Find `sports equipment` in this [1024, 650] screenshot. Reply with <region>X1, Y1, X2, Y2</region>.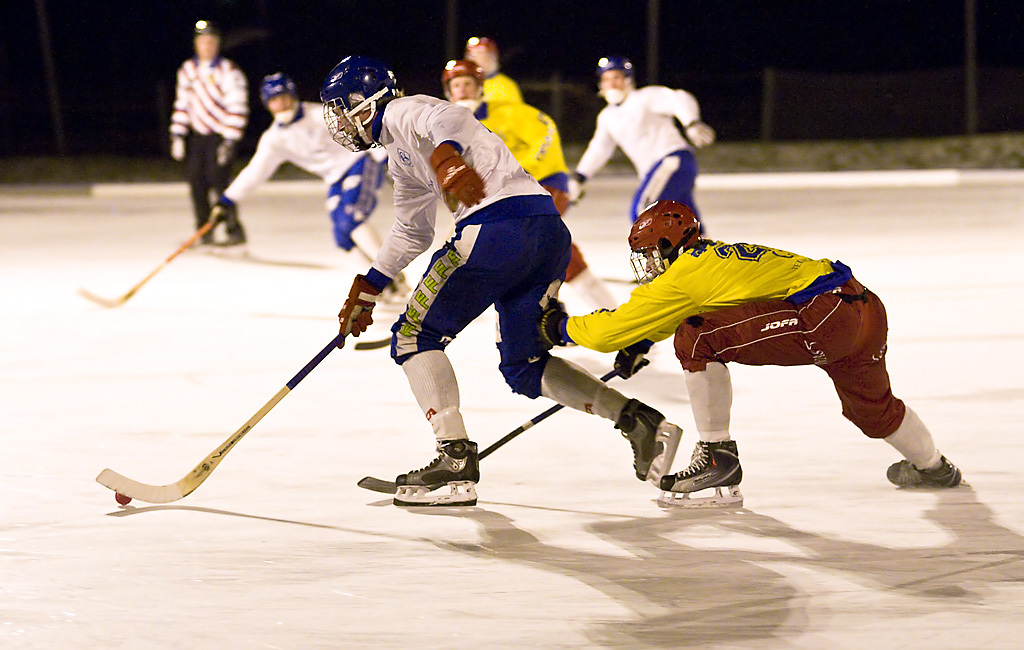
<region>442, 58, 482, 106</region>.
